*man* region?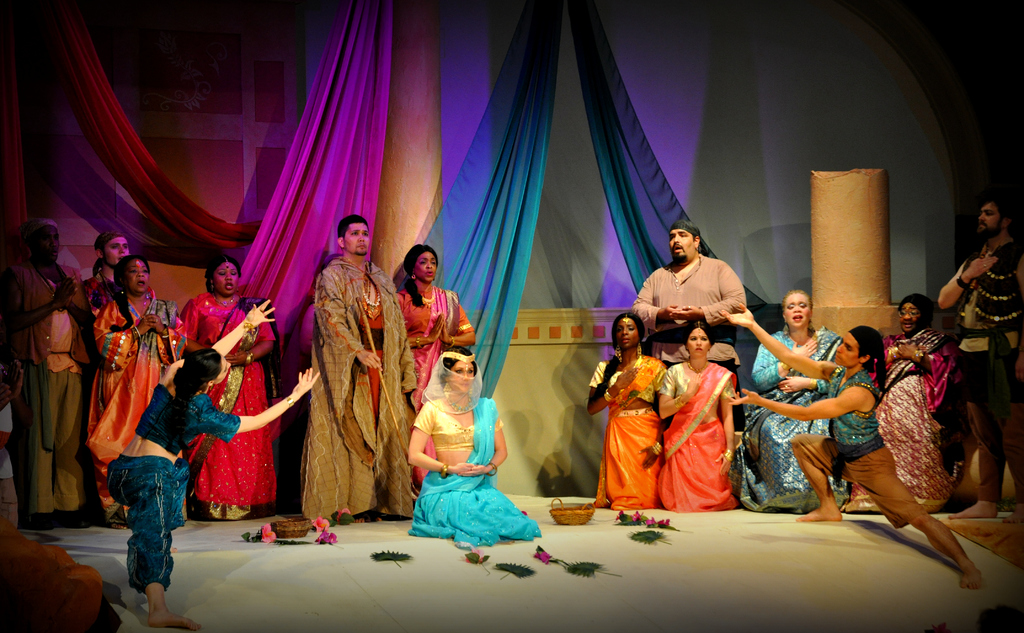
(630, 218, 747, 433)
